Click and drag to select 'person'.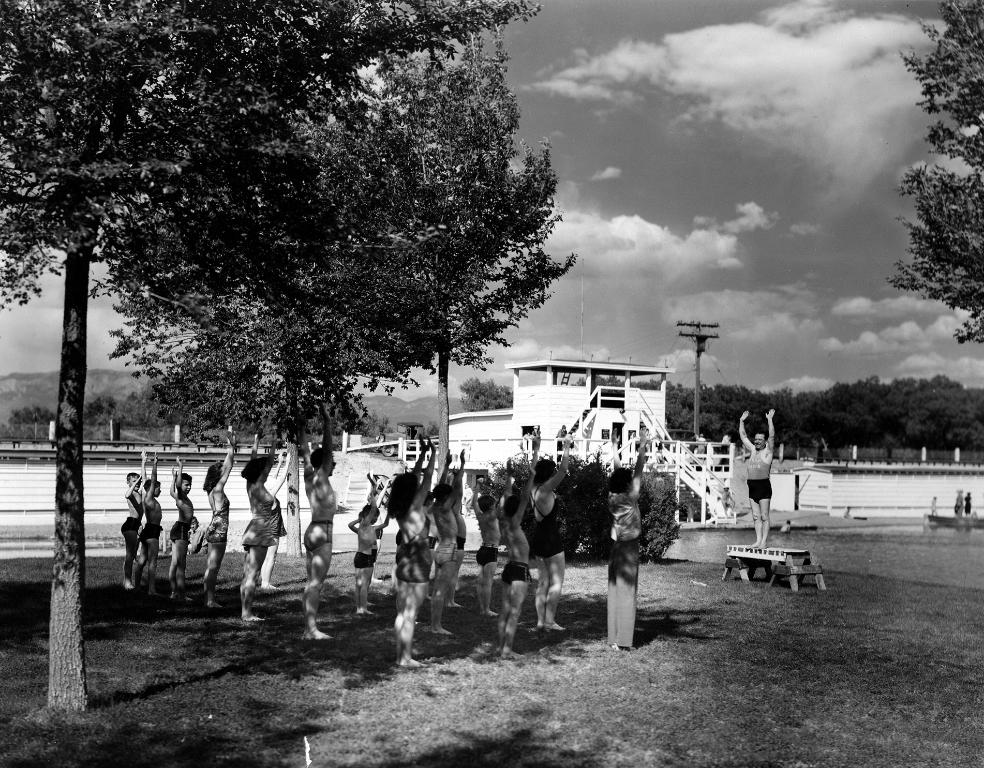
Selection: bbox(736, 410, 776, 550).
